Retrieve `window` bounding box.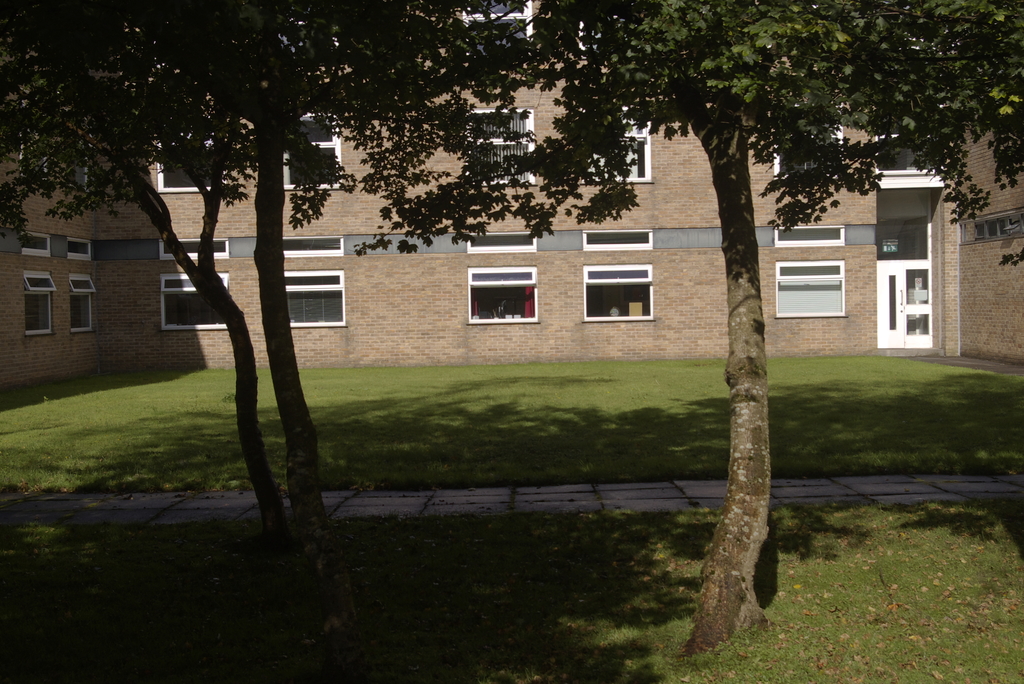
Bounding box: 68, 275, 99, 338.
